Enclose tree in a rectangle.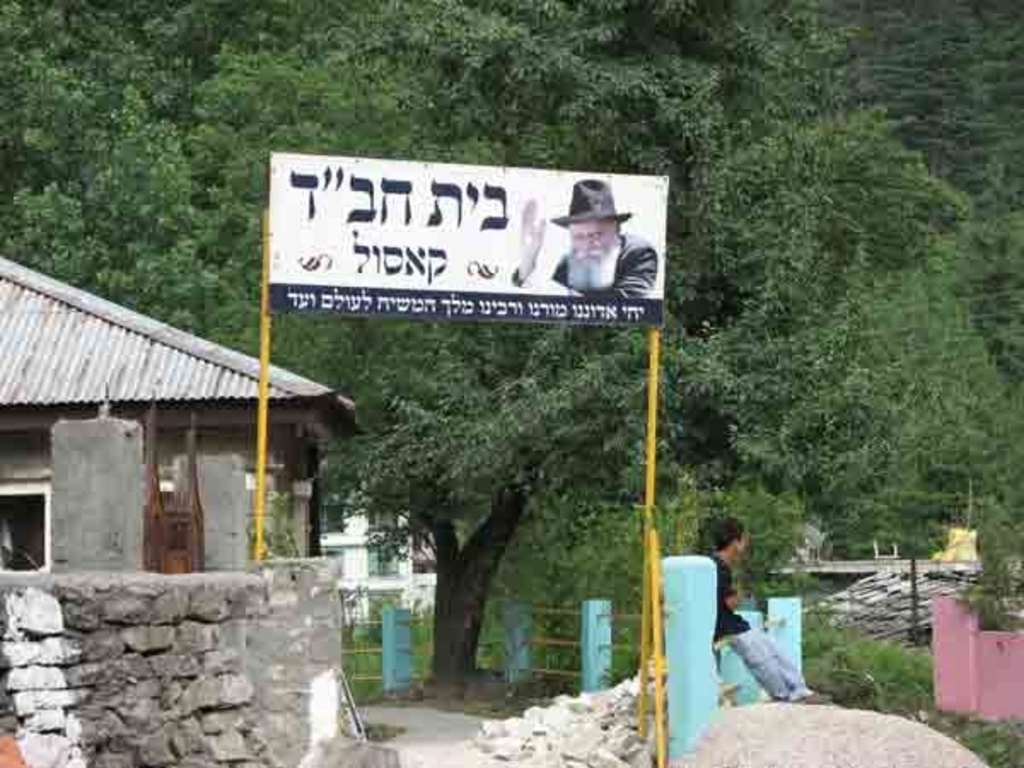
(79,0,336,126).
